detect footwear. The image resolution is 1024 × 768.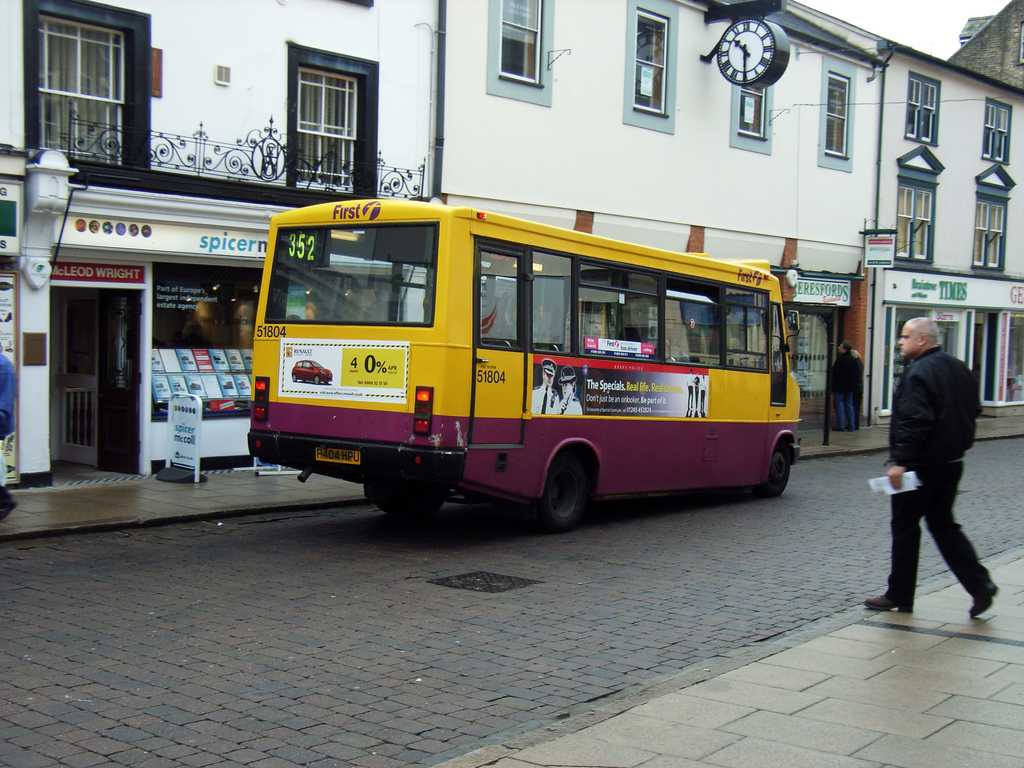
l=862, t=593, r=916, b=616.
